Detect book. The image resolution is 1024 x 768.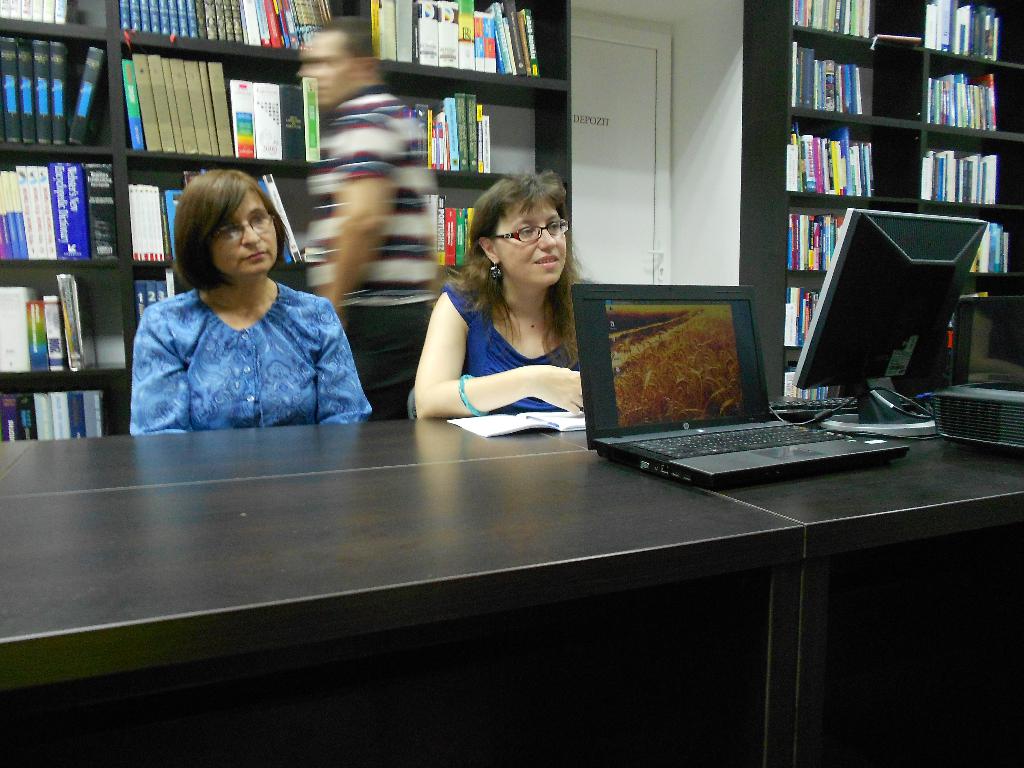
<region>800, 217, 810, 267</region>.
